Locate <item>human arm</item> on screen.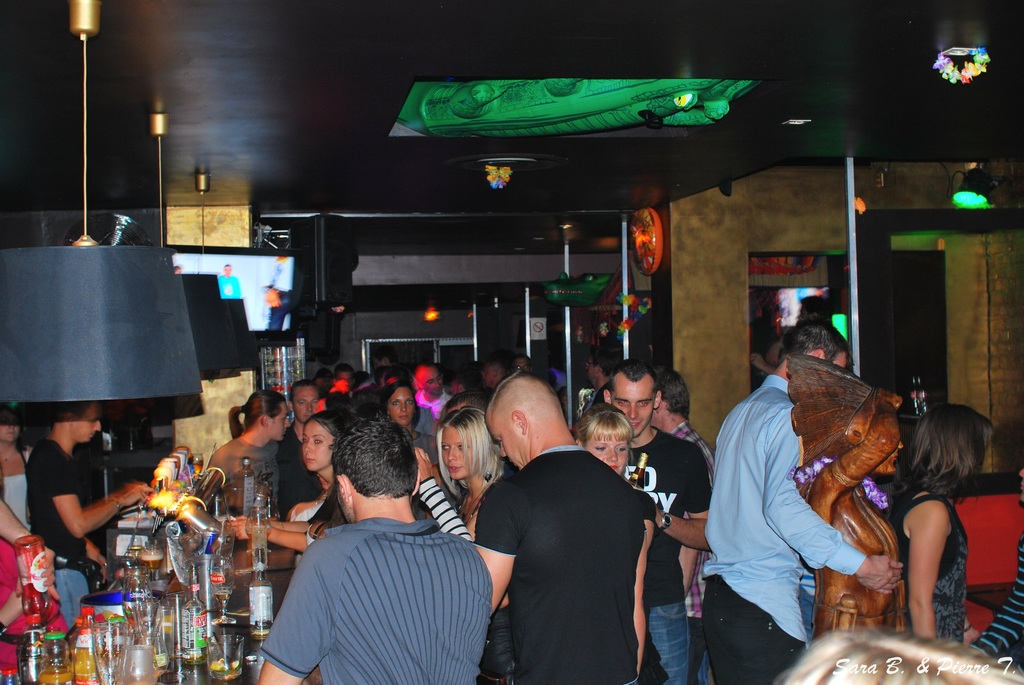
On screen at box=[285, 493, 312, 533].
